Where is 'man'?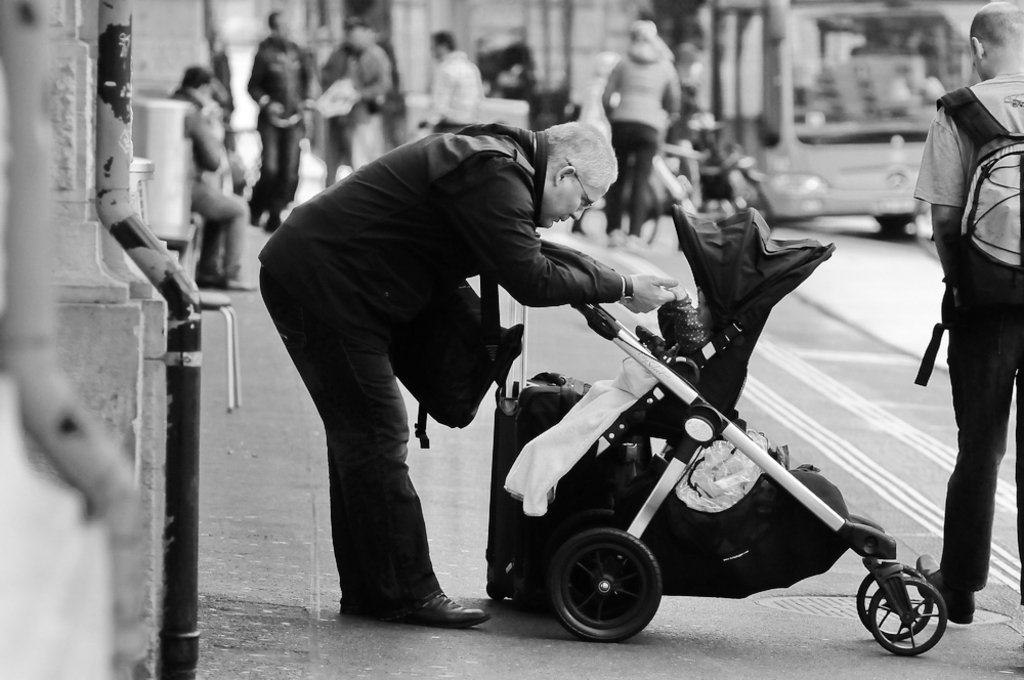
[x1=245, y1=8, x2=319, y2=237].
